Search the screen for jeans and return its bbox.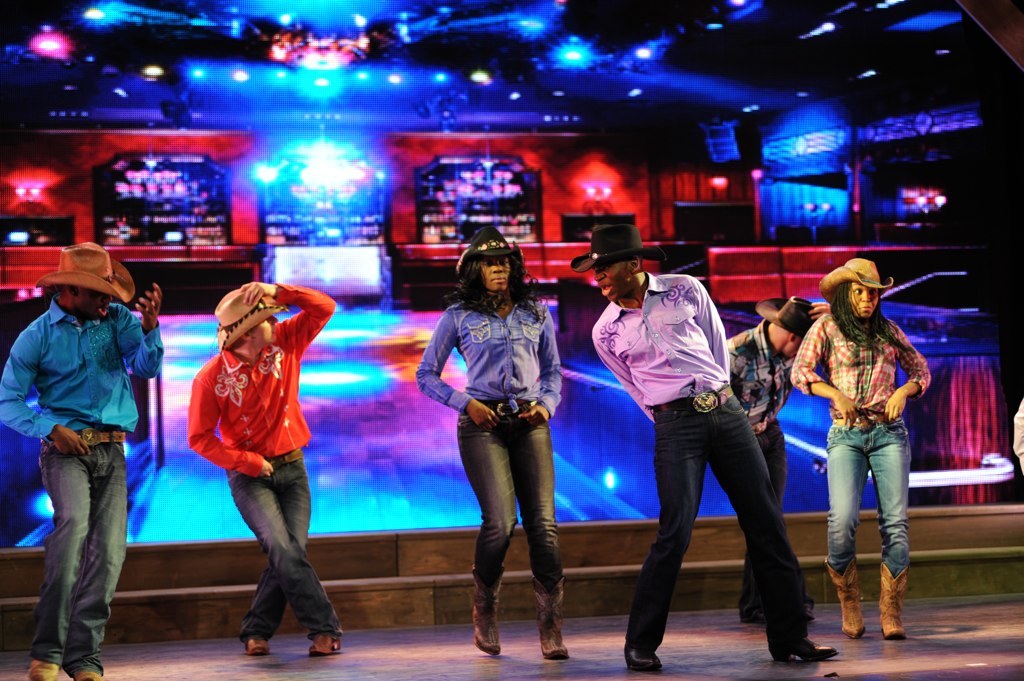
Found: detection(231, 446, 348, 633).
